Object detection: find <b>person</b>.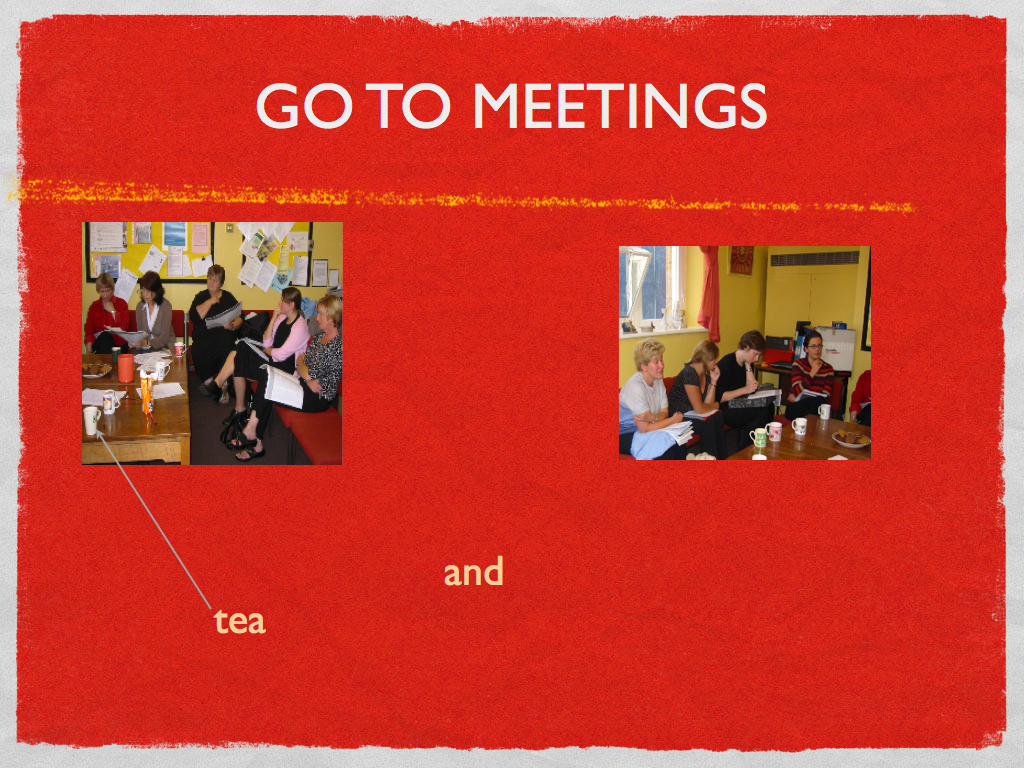
pyautogui.locateOnScreen(719, 330, 759, 402).
